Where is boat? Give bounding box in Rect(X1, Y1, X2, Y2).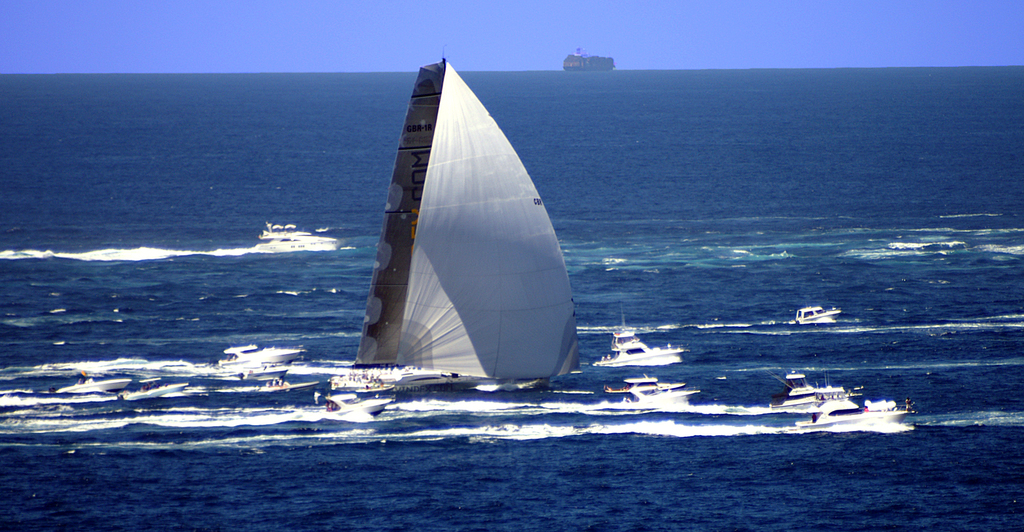
Rect(262, 236, 335, 252).
